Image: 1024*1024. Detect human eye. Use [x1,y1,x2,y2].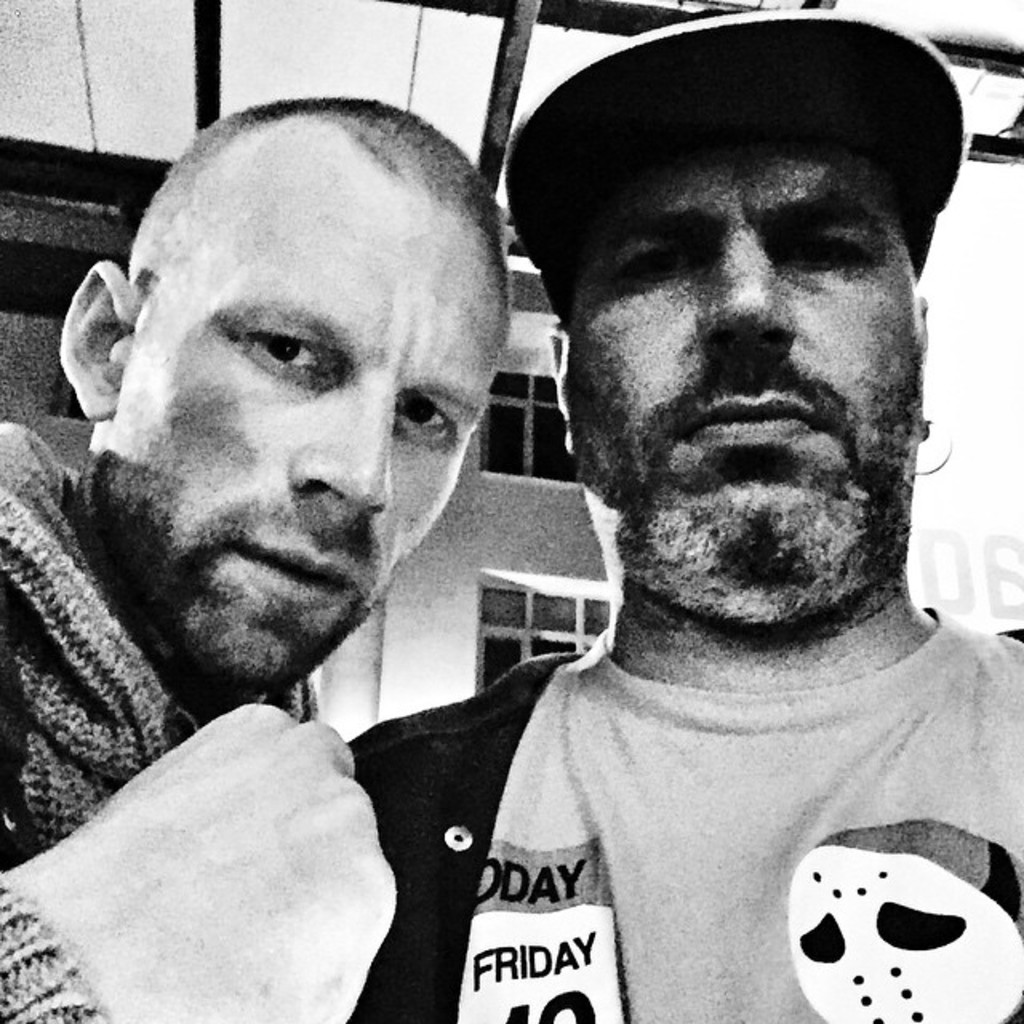
[237,320,334,376].
